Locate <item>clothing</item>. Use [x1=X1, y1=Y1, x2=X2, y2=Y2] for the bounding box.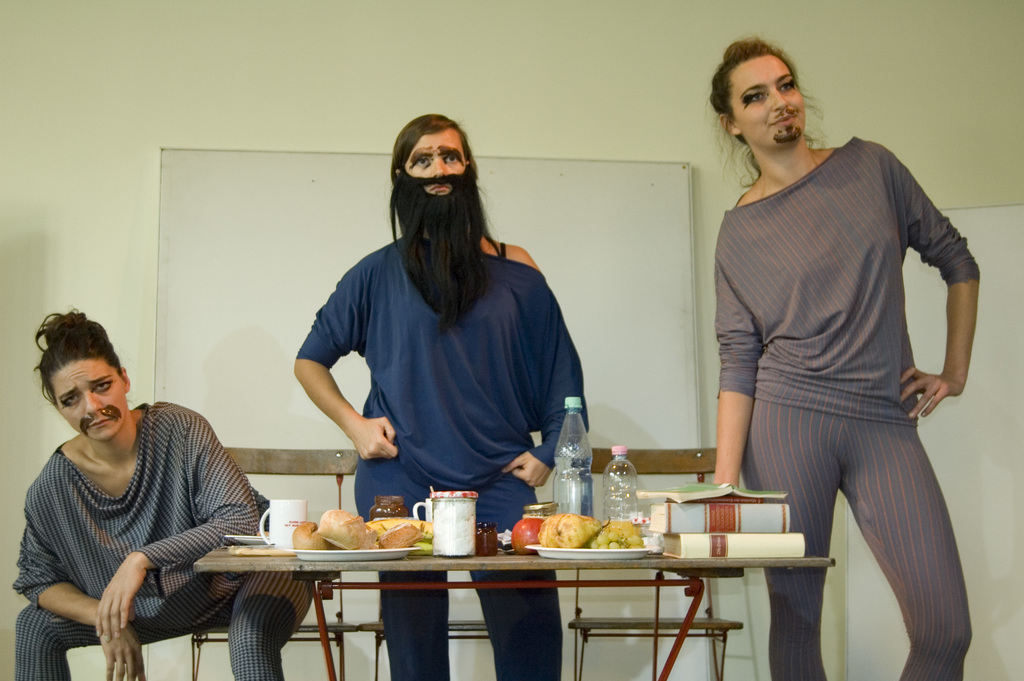
[x1=295, y1=231, x2=589, y2=680].
